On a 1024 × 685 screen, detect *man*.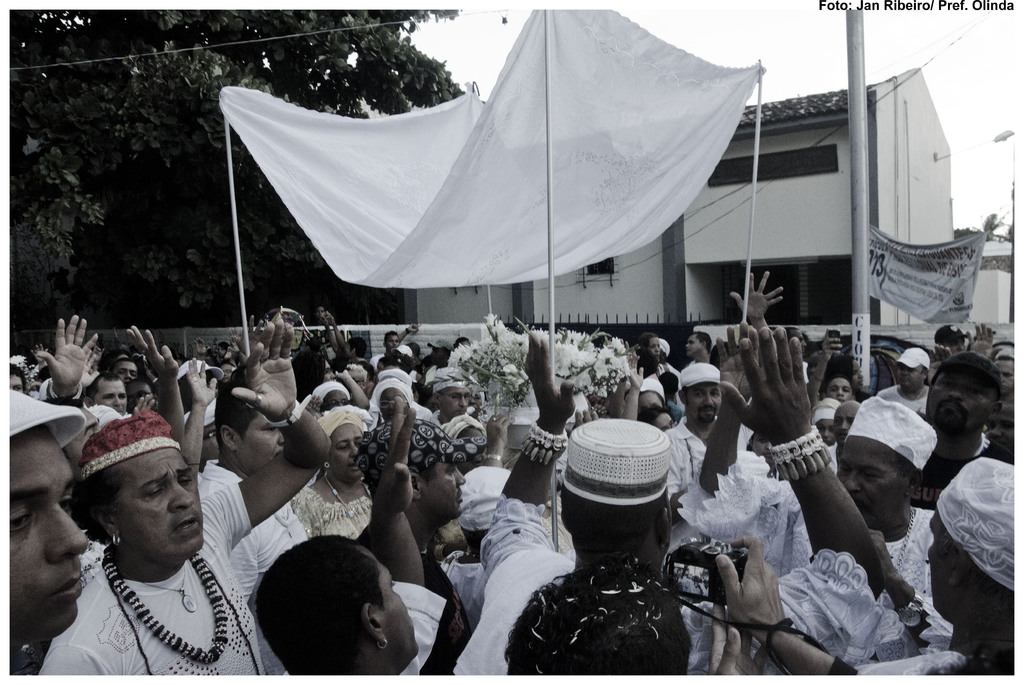
rect(234, 523, 449, 674).
